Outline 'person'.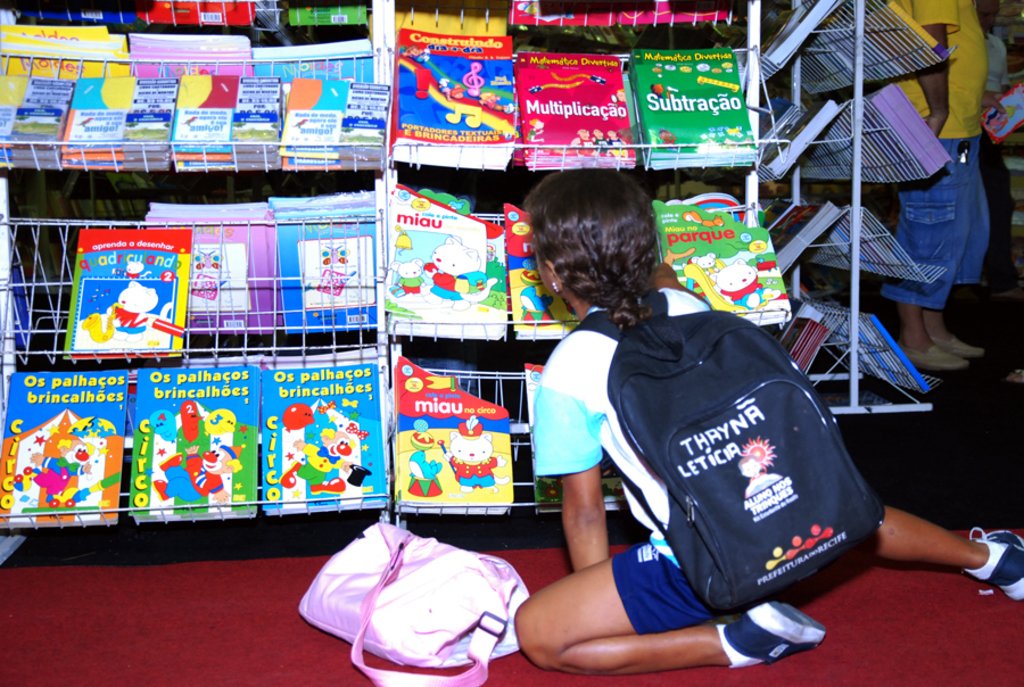
Outline: crop(513, 169, 1023, 674).
